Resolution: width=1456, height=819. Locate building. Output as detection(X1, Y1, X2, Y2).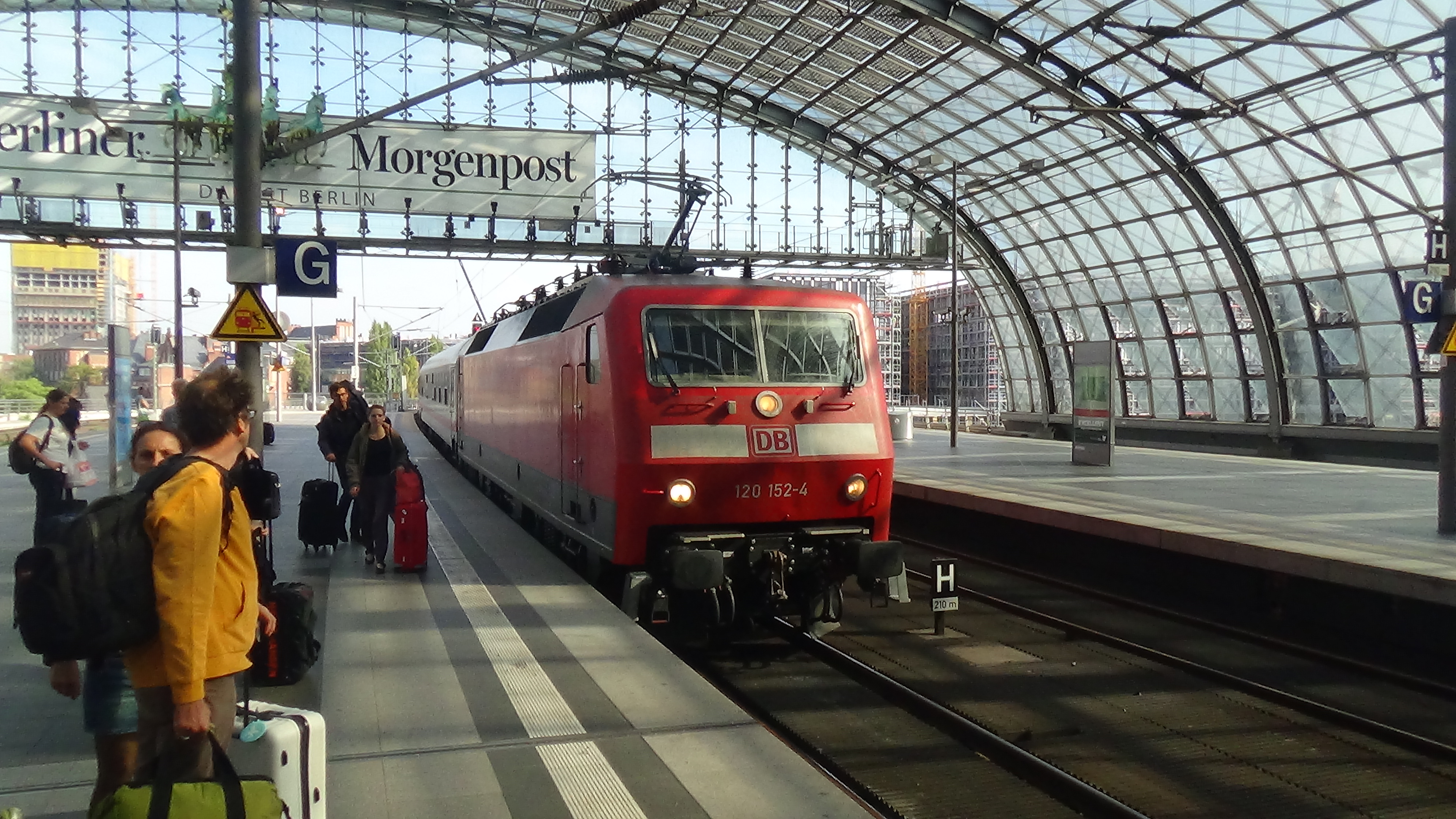
detection(281, 100, 369, 159).
